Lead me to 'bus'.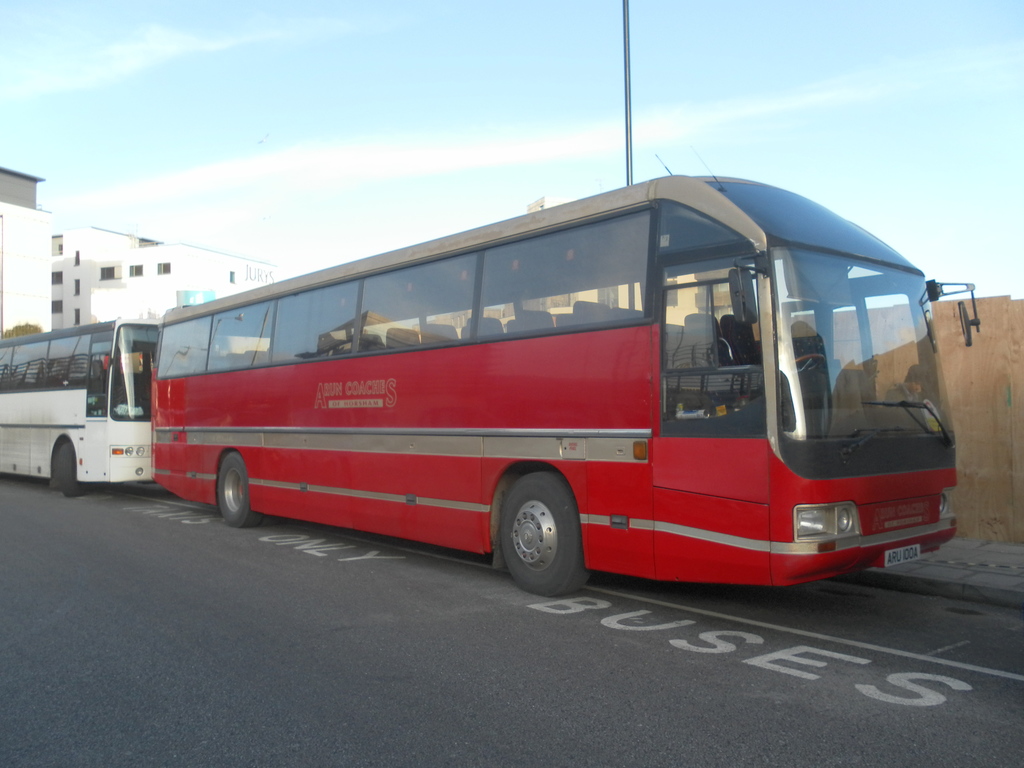
Lead to locate(0, 319, 163, 495).
